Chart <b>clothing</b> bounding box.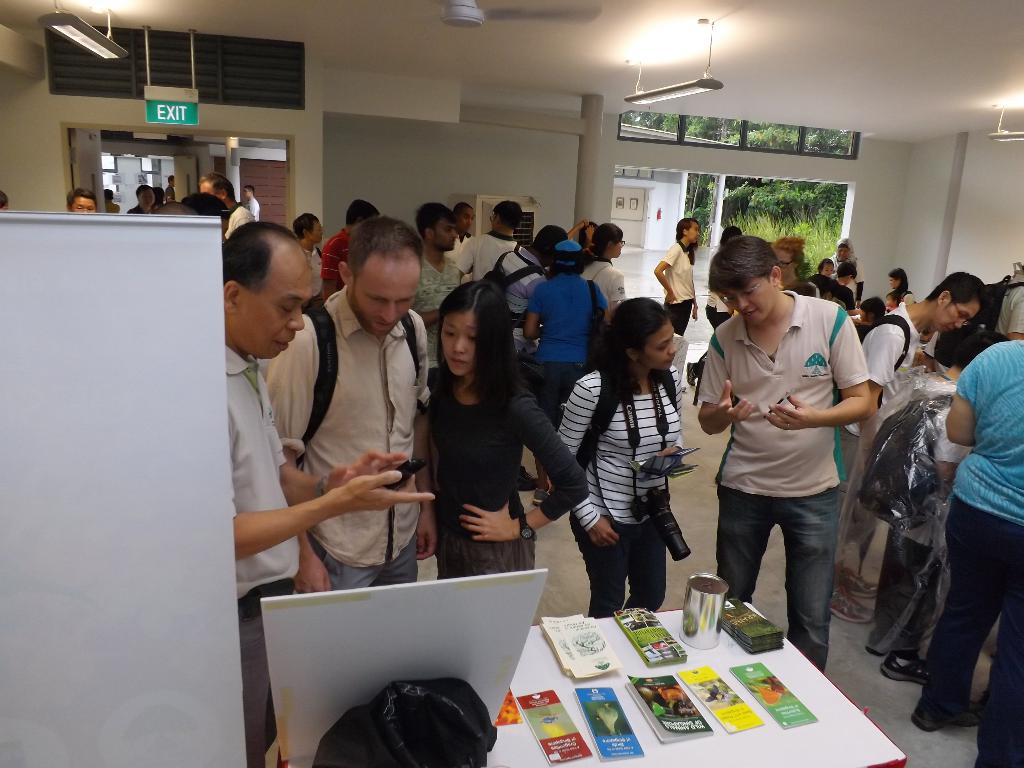
Charted: BBox(870, 372, 971, 646).
